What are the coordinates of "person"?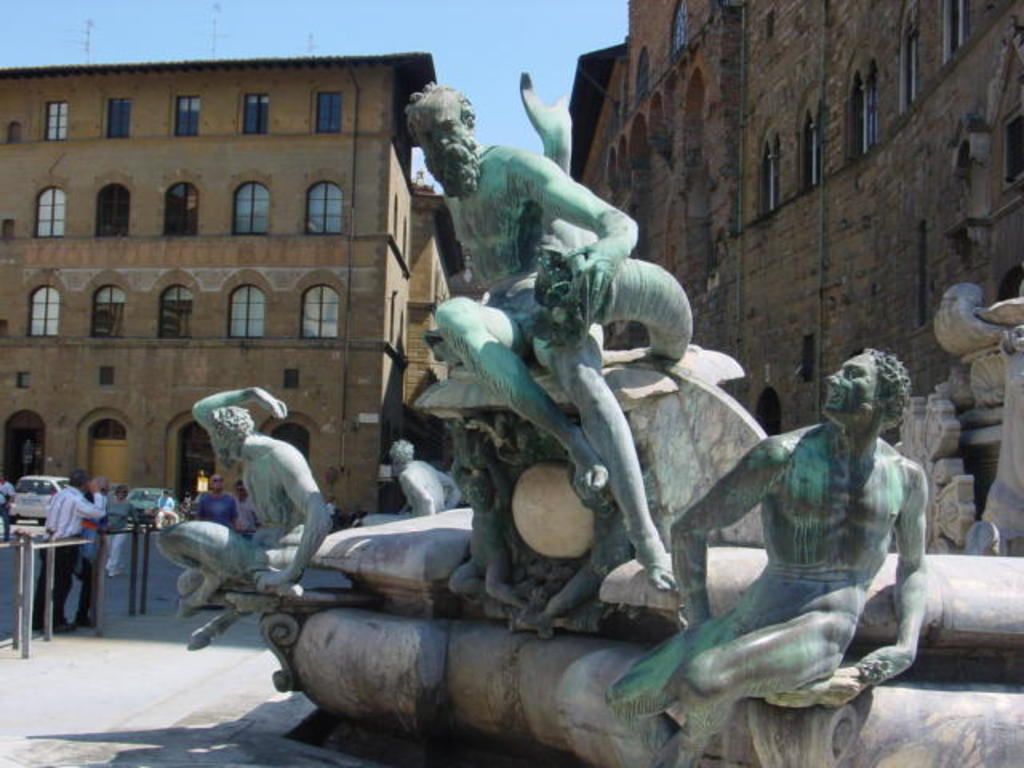
<bbox>229, 474, 254, 534</bbox>.
